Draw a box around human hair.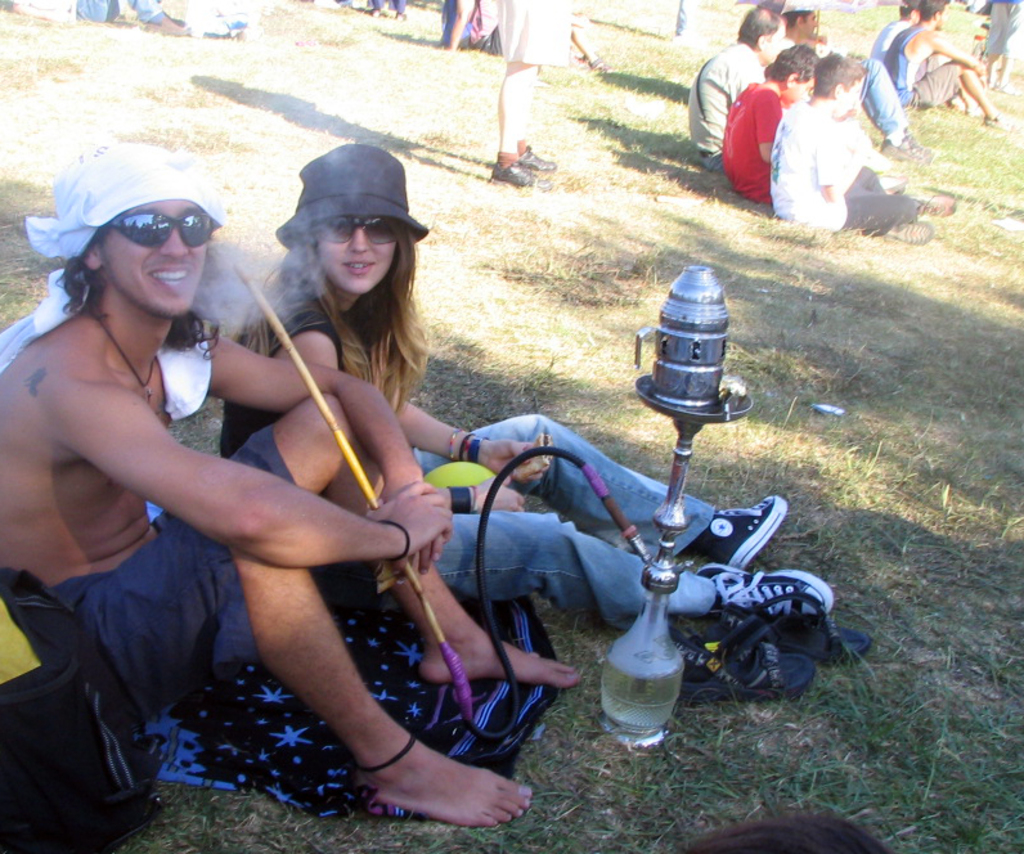
(917,0,951,21).
